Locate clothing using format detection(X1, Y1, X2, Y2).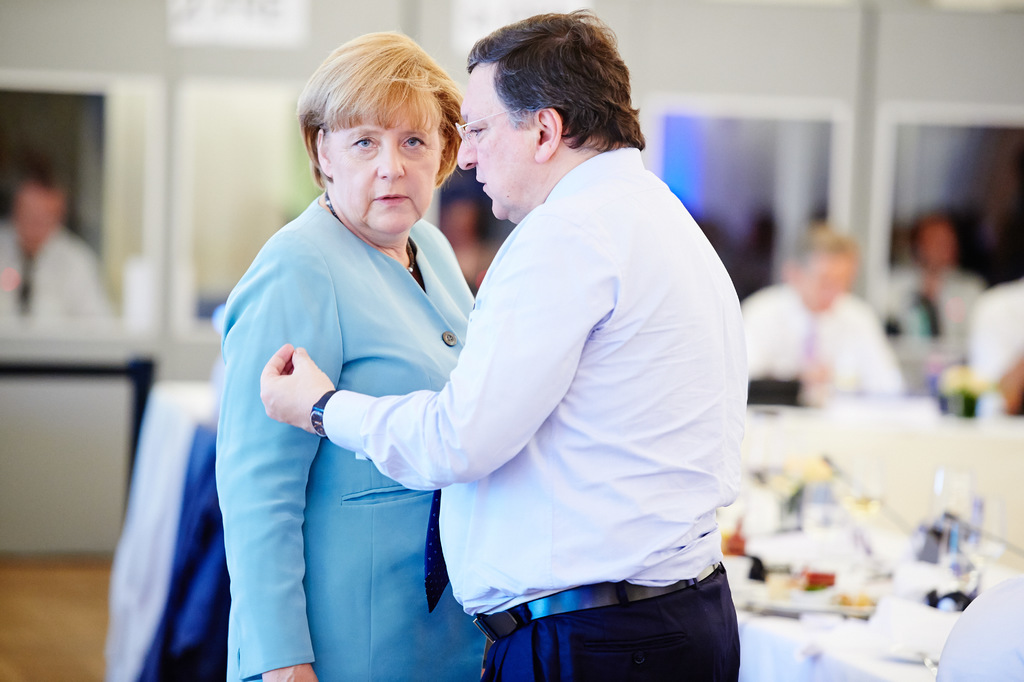
detection(212, 200, 493, 681).
